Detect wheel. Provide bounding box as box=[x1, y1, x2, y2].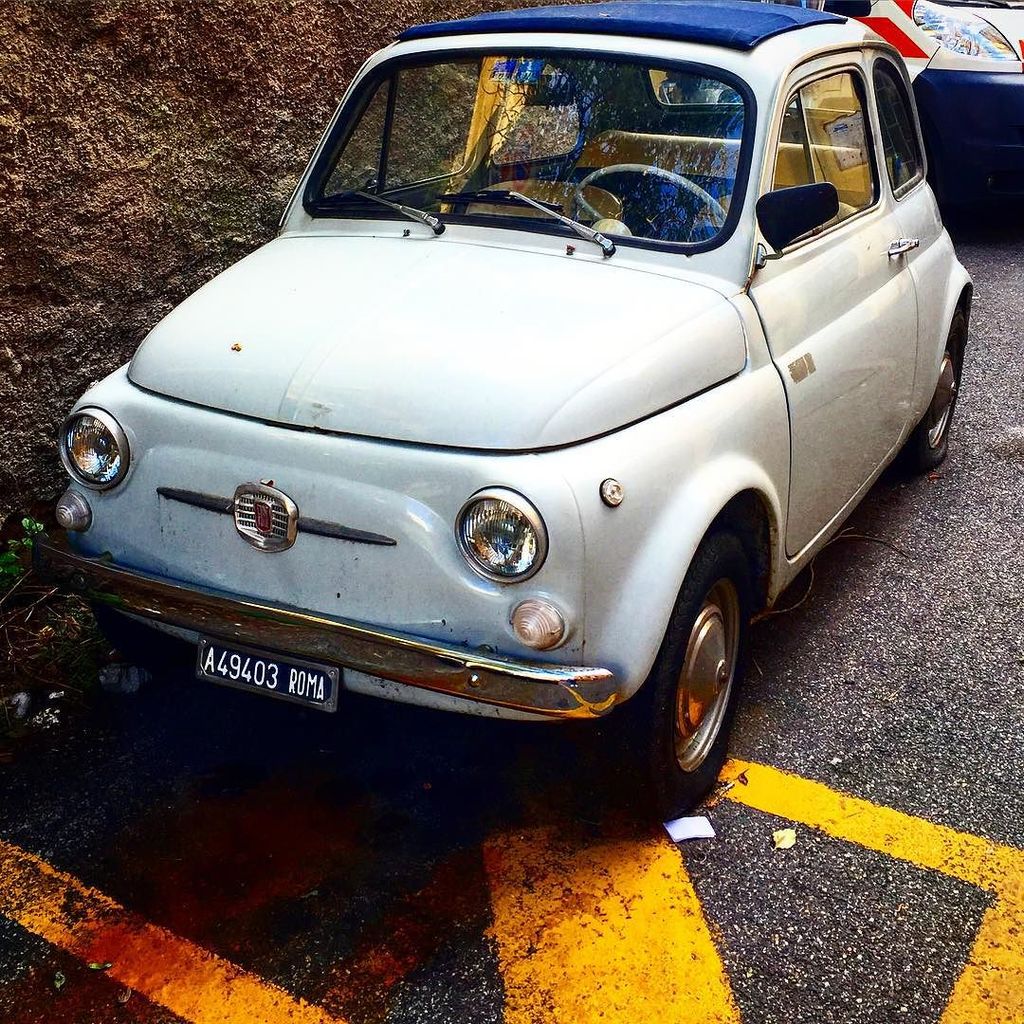
box=[614, 530, 757, 818].
